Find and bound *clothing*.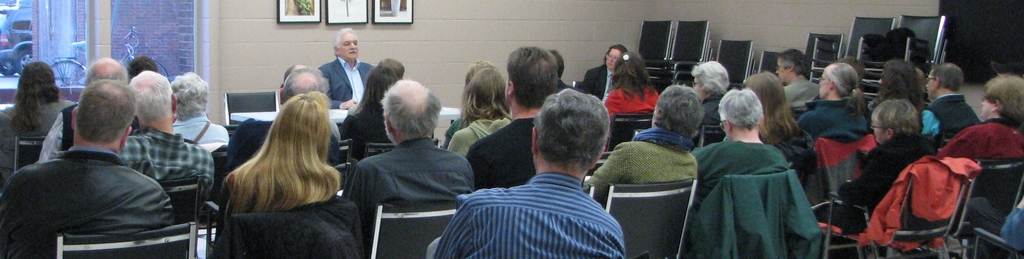
Bound: bbox(687, 104, 829, 258).
